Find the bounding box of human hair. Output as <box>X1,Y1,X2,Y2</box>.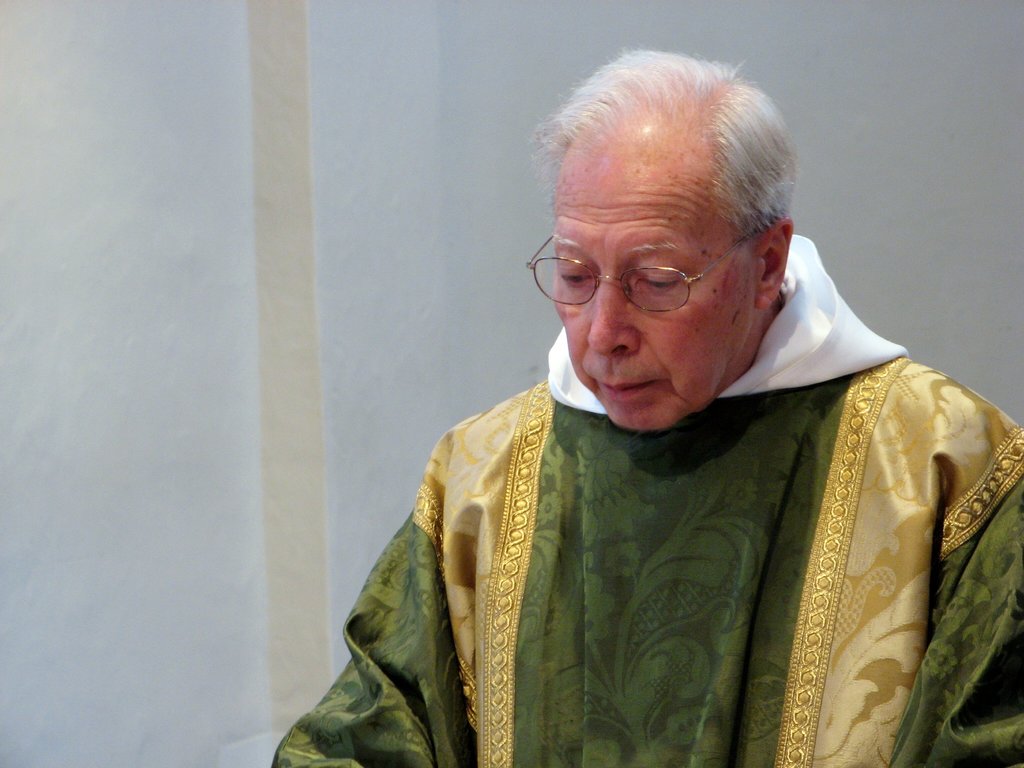
<box>530,65,788,264</box>.
